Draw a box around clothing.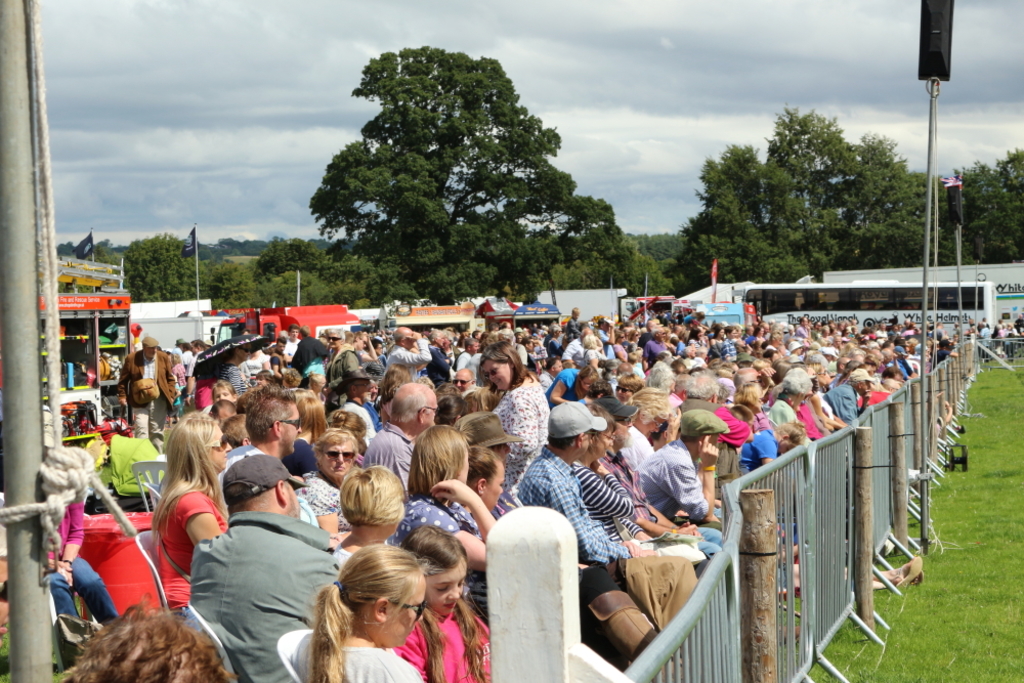
detection(361, 422, 420, 490).
